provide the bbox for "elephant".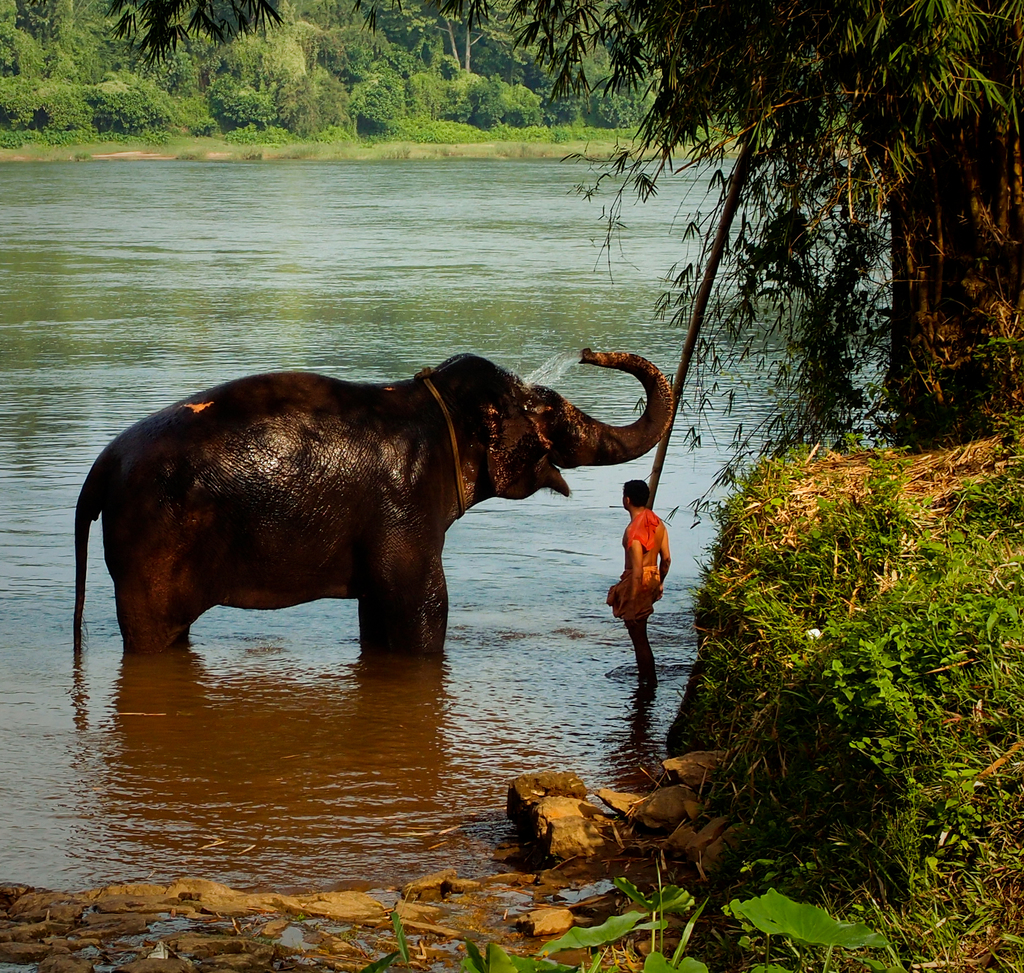
box(60, 334, 699, 676).
